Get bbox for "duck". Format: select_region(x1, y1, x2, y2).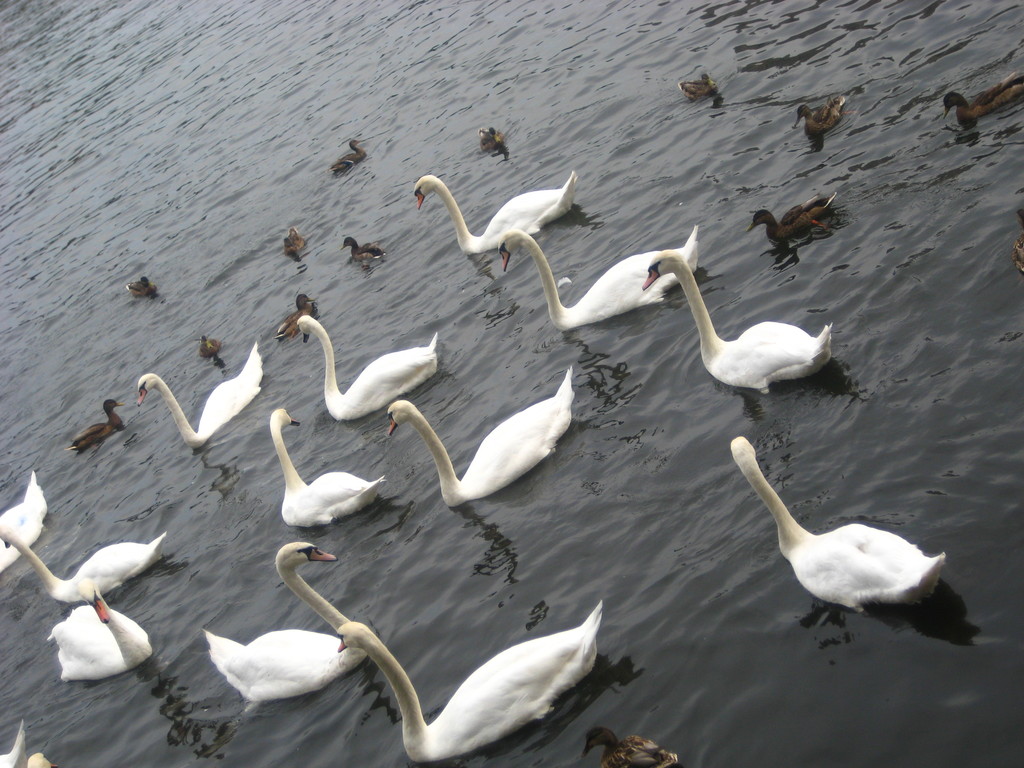
select_region(415, 172, 582, 252).
